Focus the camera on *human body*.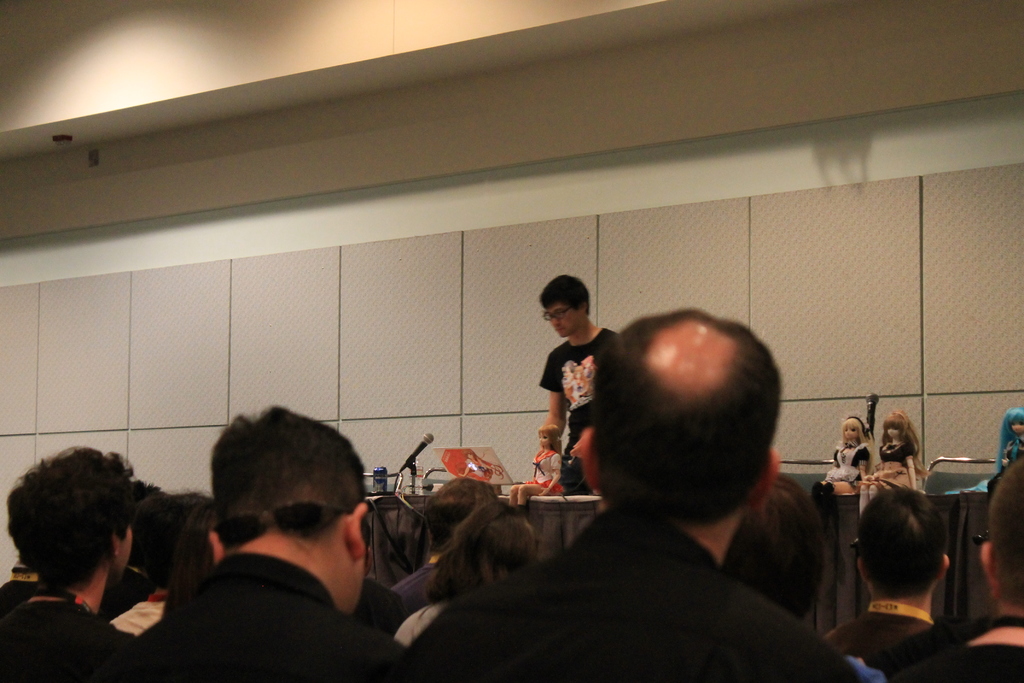
Focus region: x1=525 y1=270 x2=618 y2=518.
